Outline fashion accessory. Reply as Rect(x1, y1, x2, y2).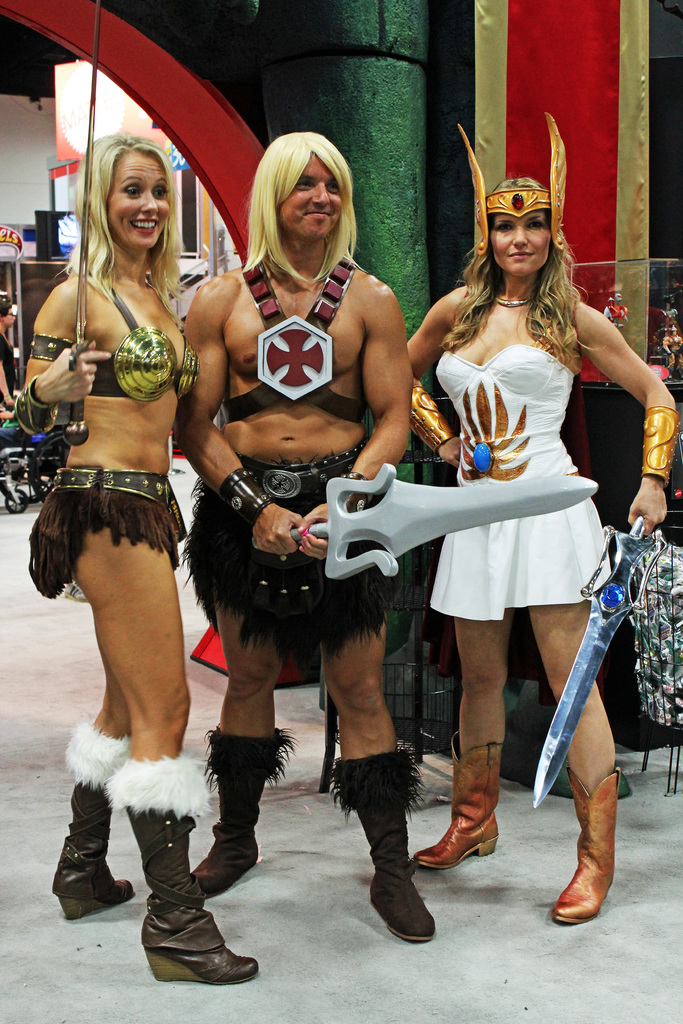
Rect(410, 383, 452, 454).
